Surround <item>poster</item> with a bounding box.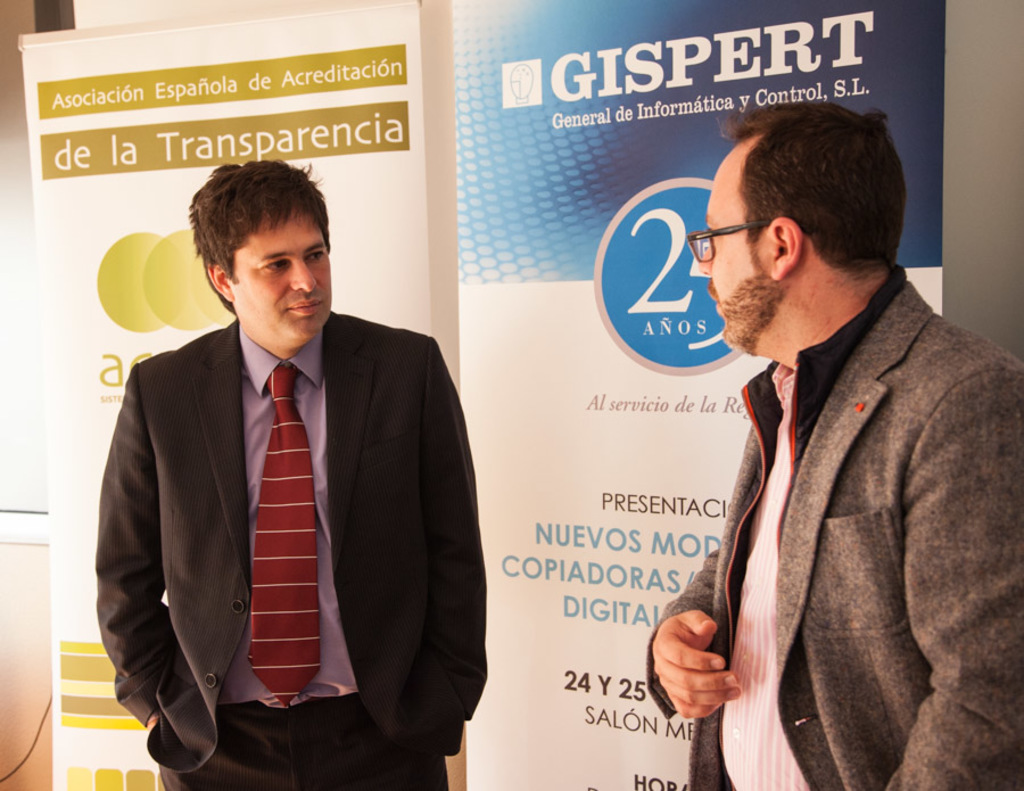
15:0:430:790.
